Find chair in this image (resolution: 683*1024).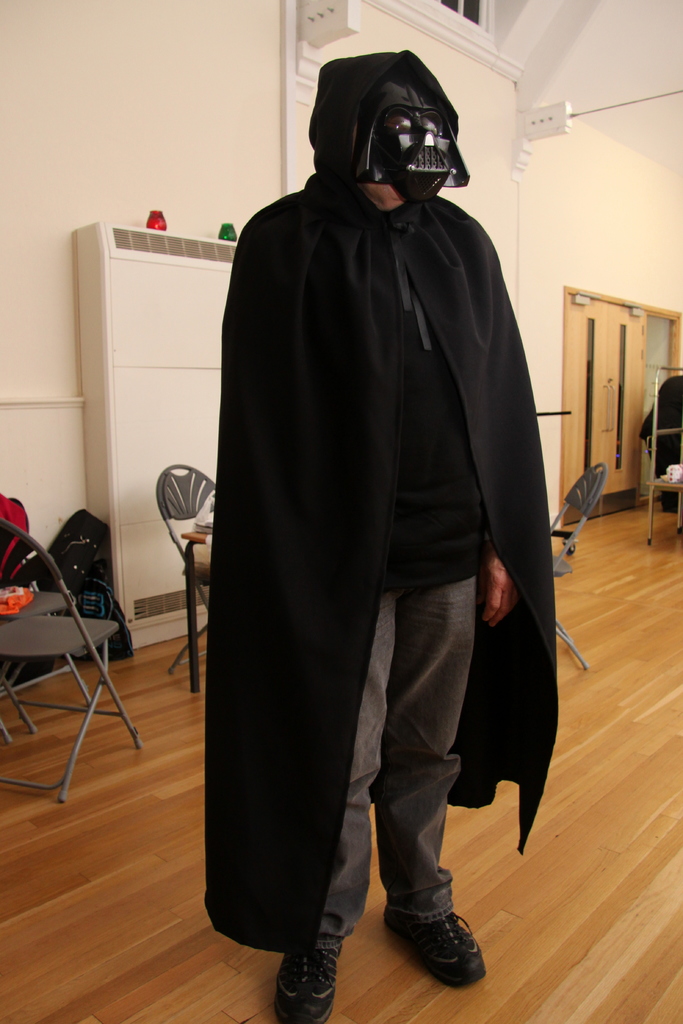
left=543, top=461, right=606, bottom=669.
